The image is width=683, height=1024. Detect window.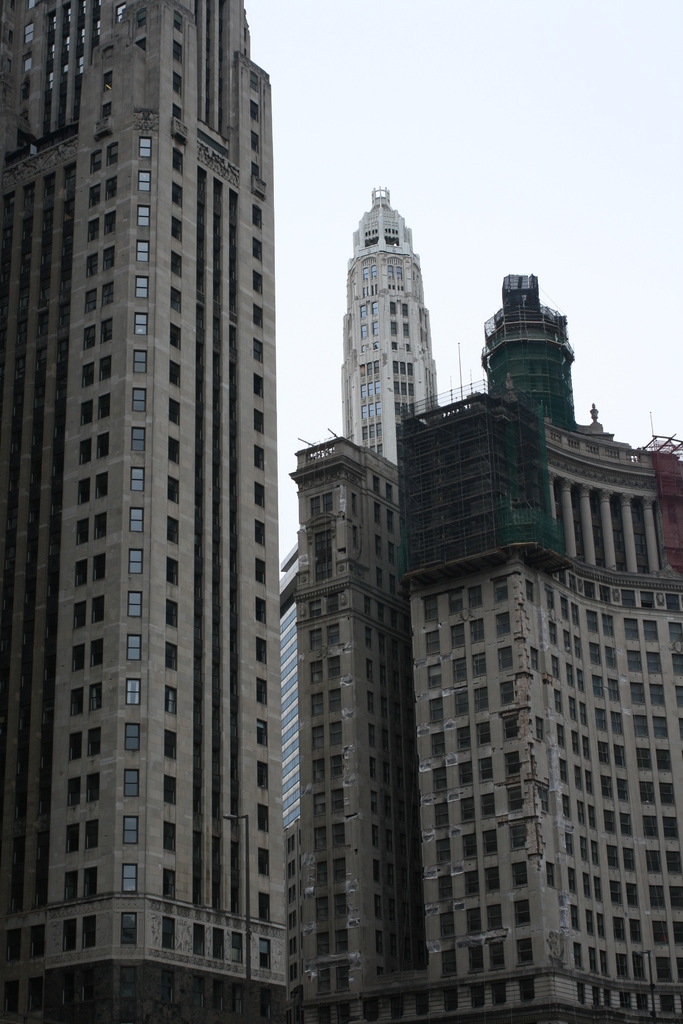
Detection: [x1=470, y1=652, x2=488, y2=678].
